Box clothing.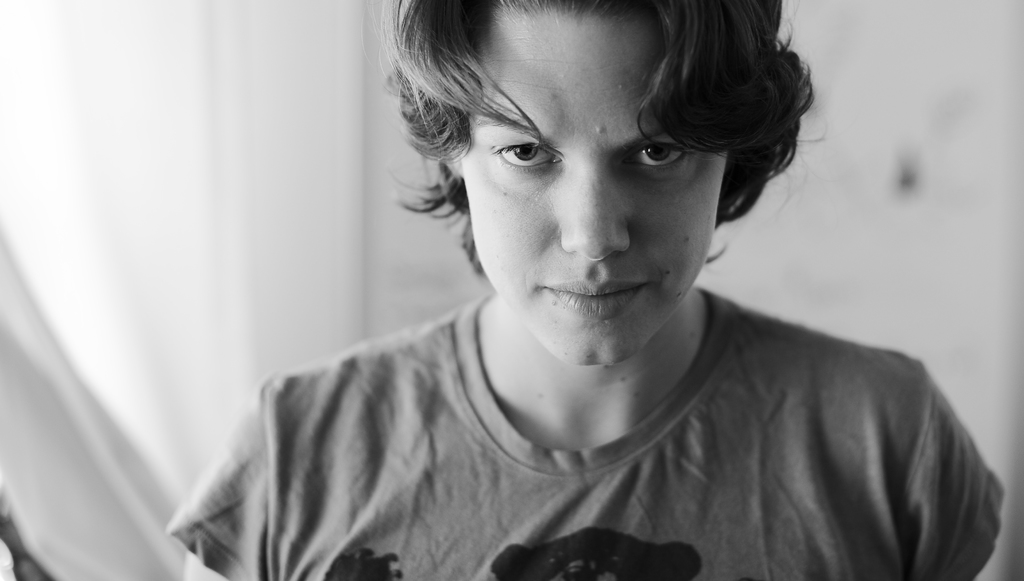
BBox(132, 283, 915, 571).
